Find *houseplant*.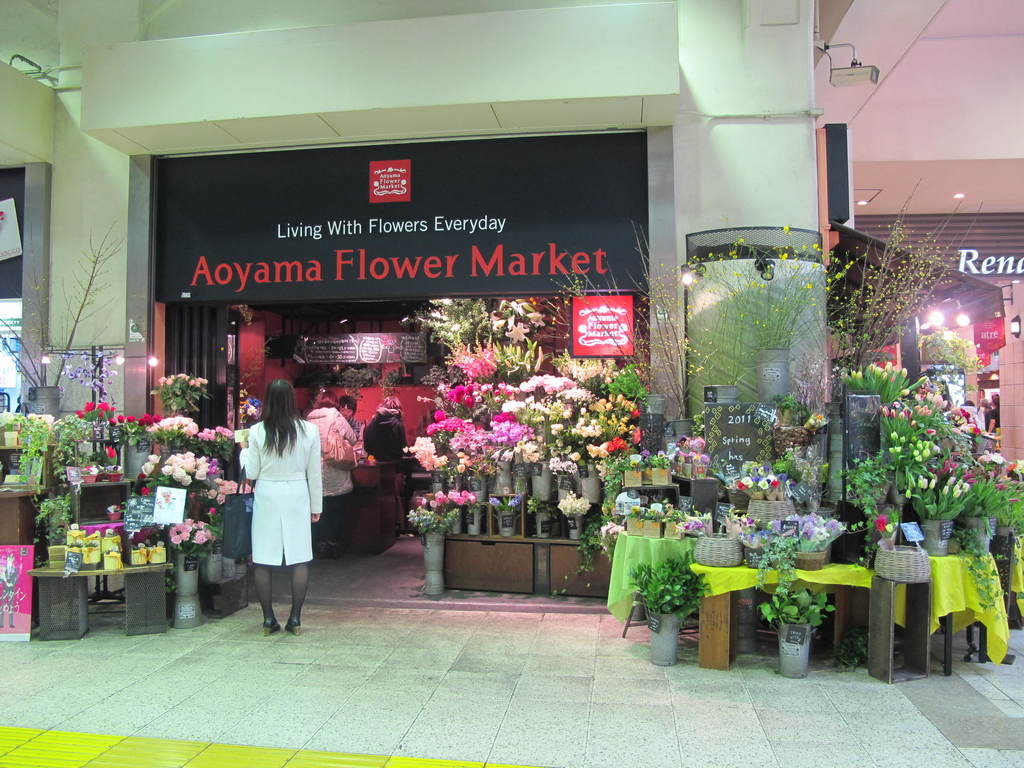
box(103, 550, 129, 572).
